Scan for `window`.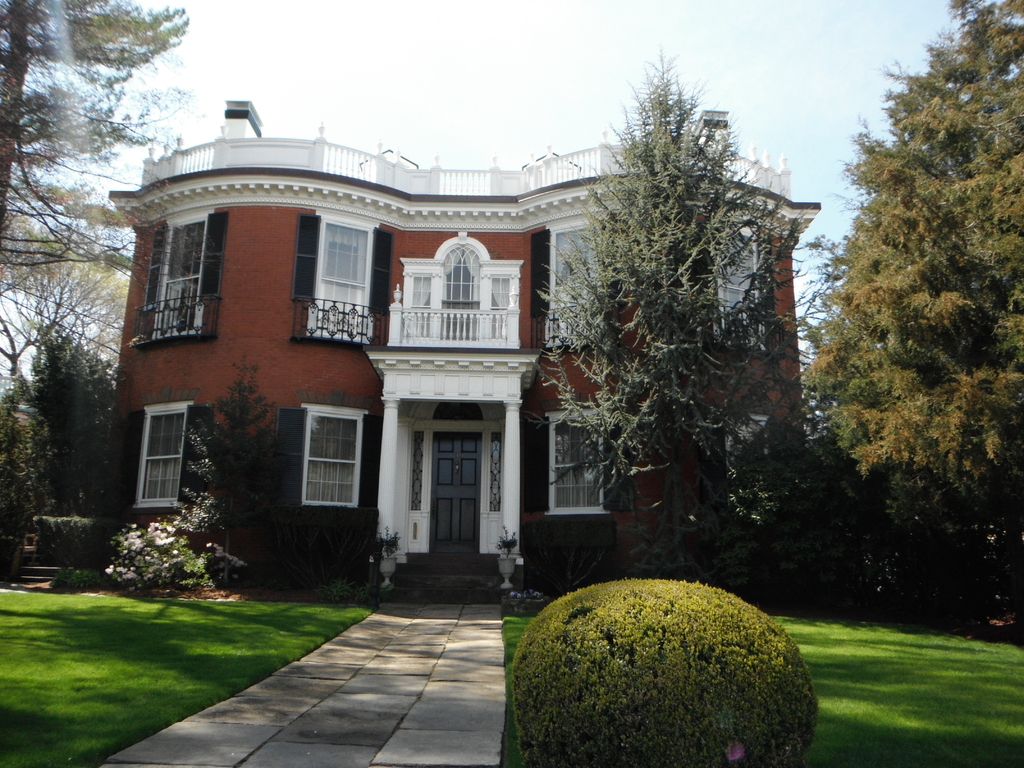
Scan result: detection(287, 394, 357, 521).
